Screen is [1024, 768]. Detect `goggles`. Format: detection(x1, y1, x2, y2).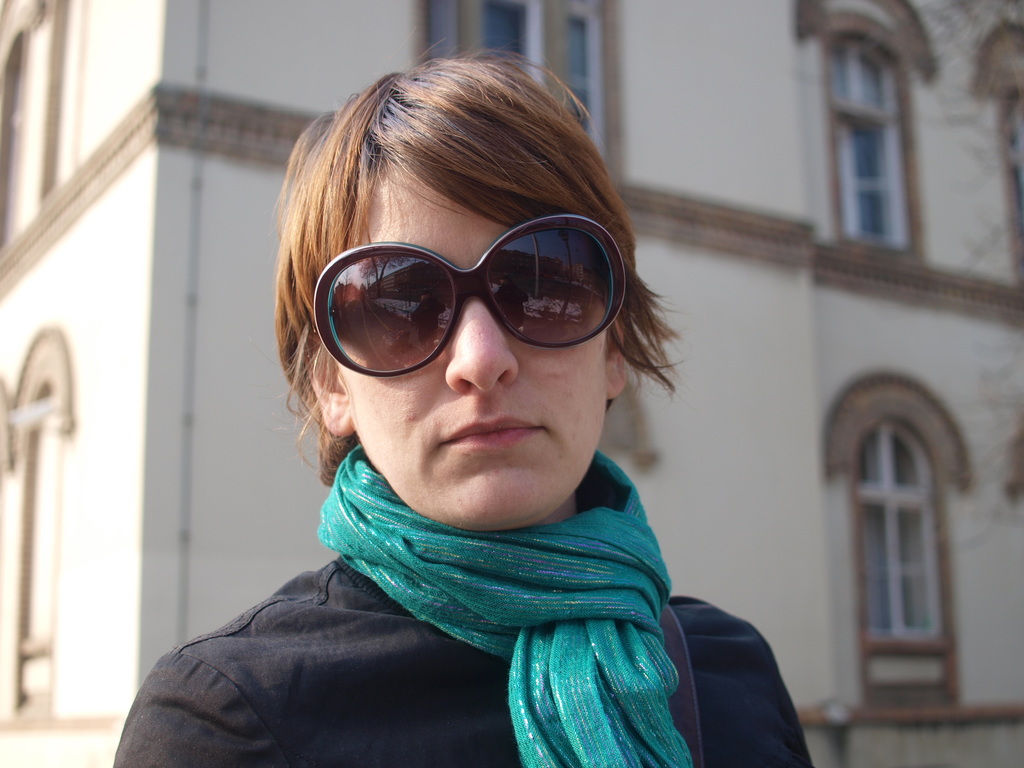
detection(307, 212, 643, 375).
